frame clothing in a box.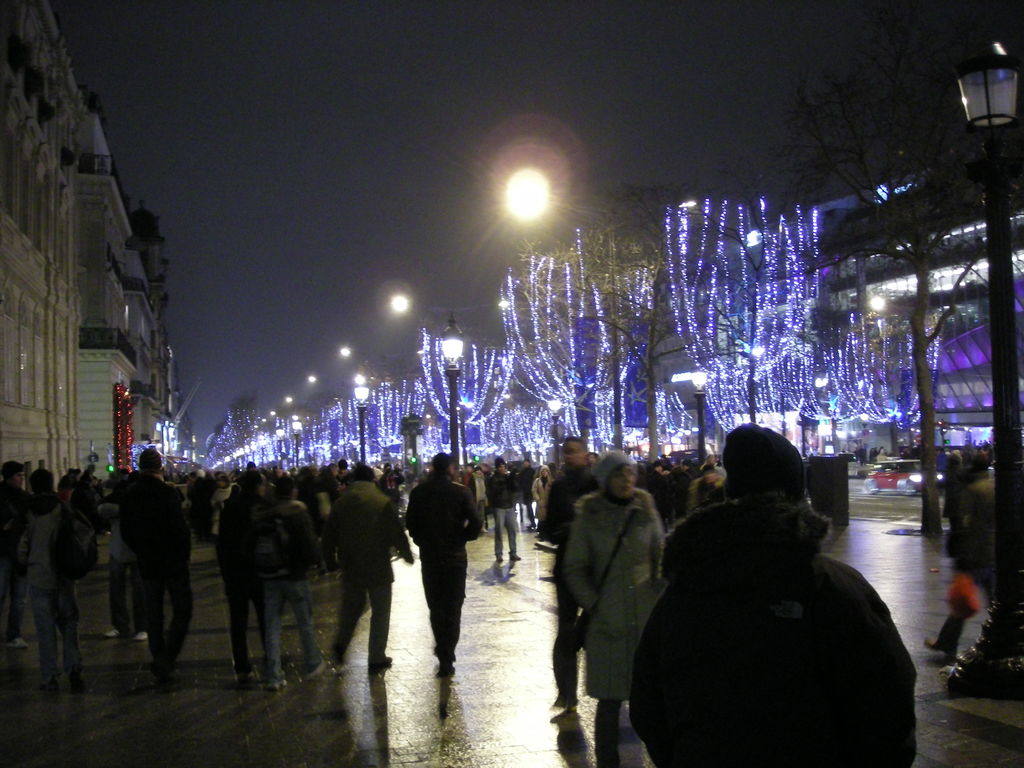
(0, 492, 29, 633).
